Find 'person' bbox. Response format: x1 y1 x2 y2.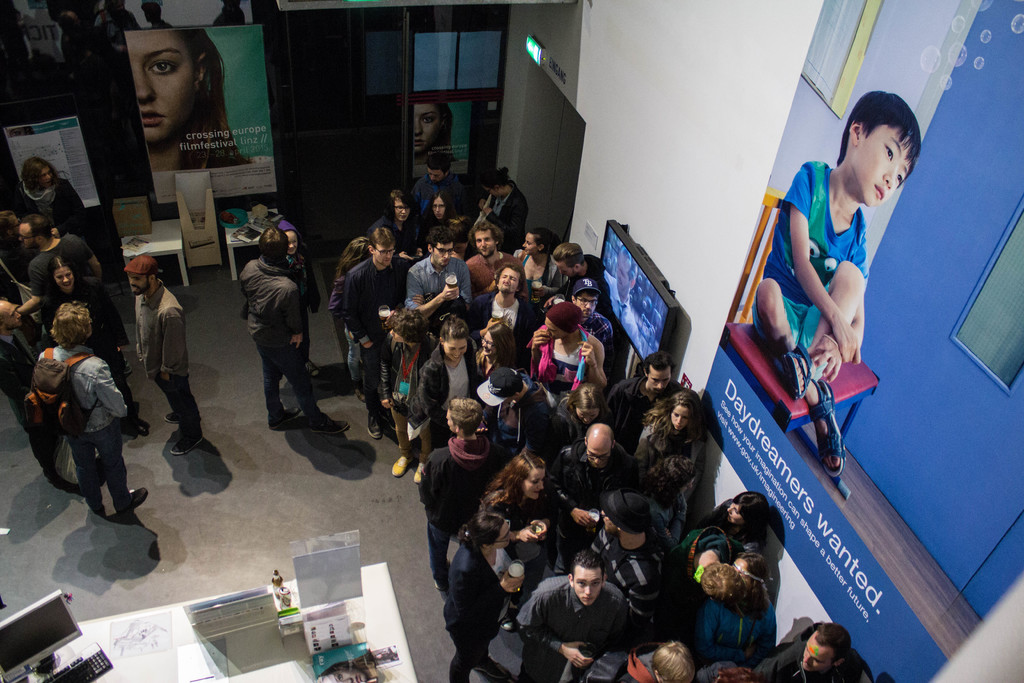
476 313 518 370.
